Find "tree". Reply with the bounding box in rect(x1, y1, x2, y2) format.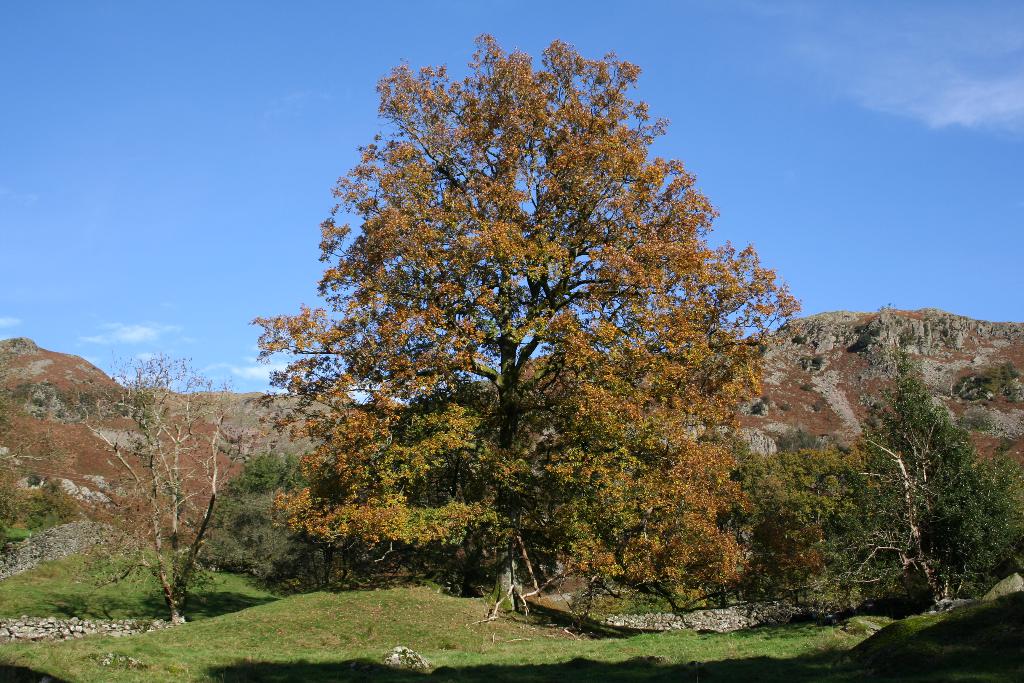
rect(750, 334, 1023, 601).
